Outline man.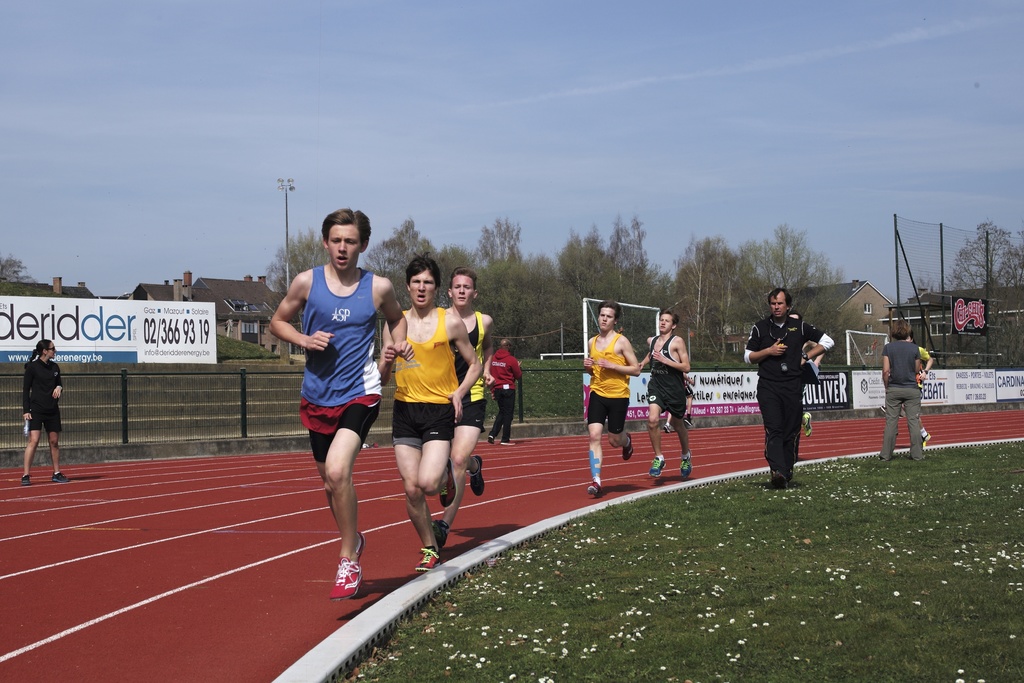
Outline: BBox(267, 206, 402, 589).
